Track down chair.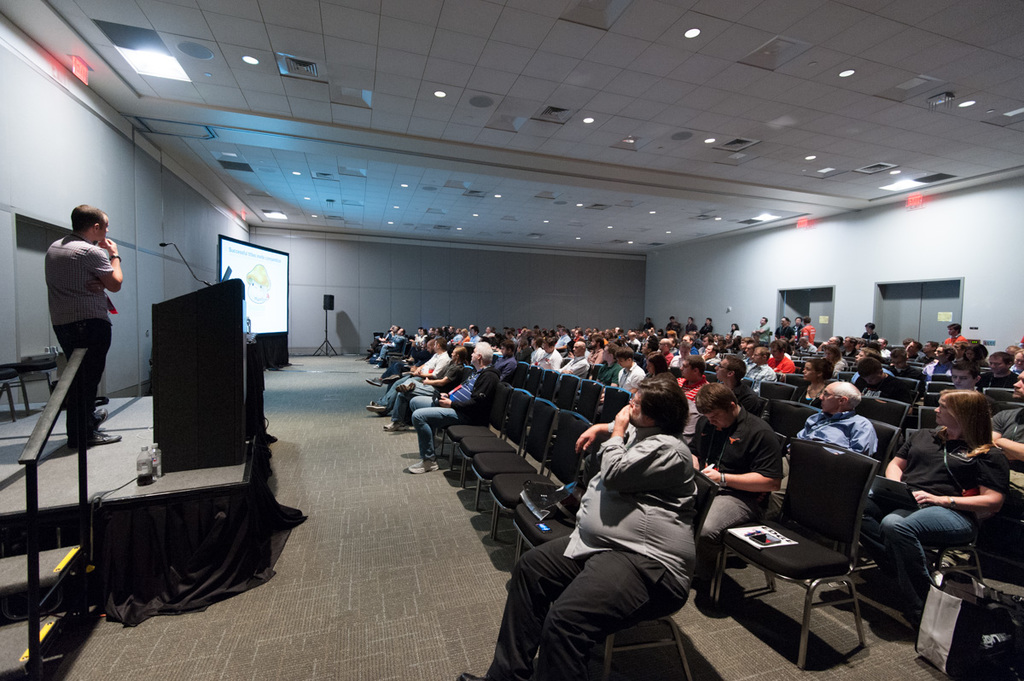
Tracked to (left=514, top=416, right=619, bottom=551).
